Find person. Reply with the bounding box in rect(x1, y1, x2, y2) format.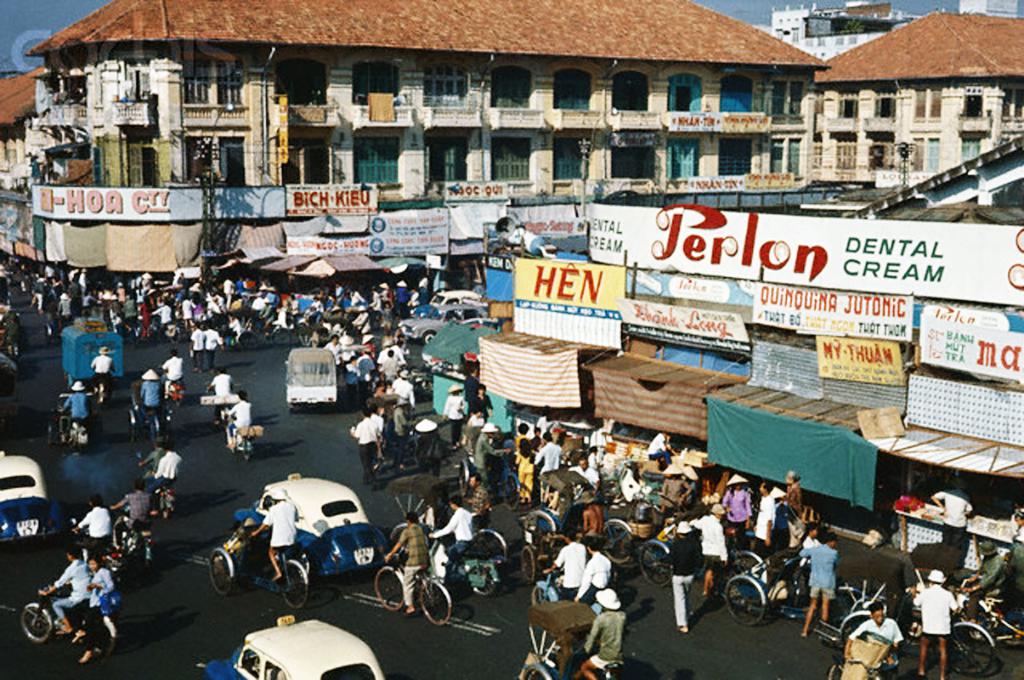
rect(167, 350, 186, 403).
